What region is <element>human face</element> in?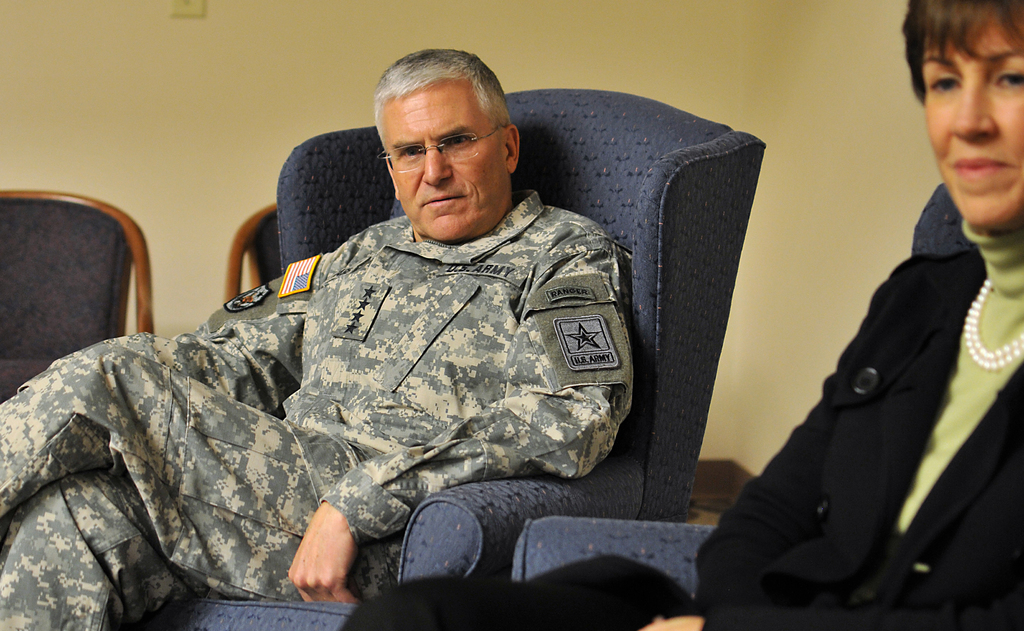
{"x1": 920, "y1": 10, "x2": 1023, "y2": 233}.
